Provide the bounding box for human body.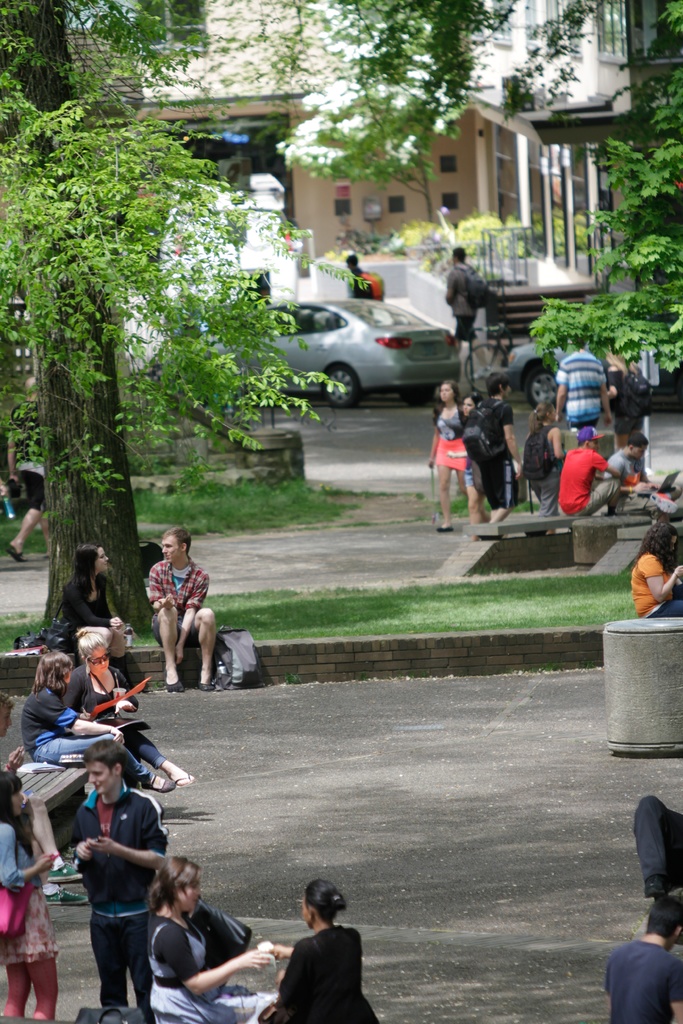
[1,378,50,561].
